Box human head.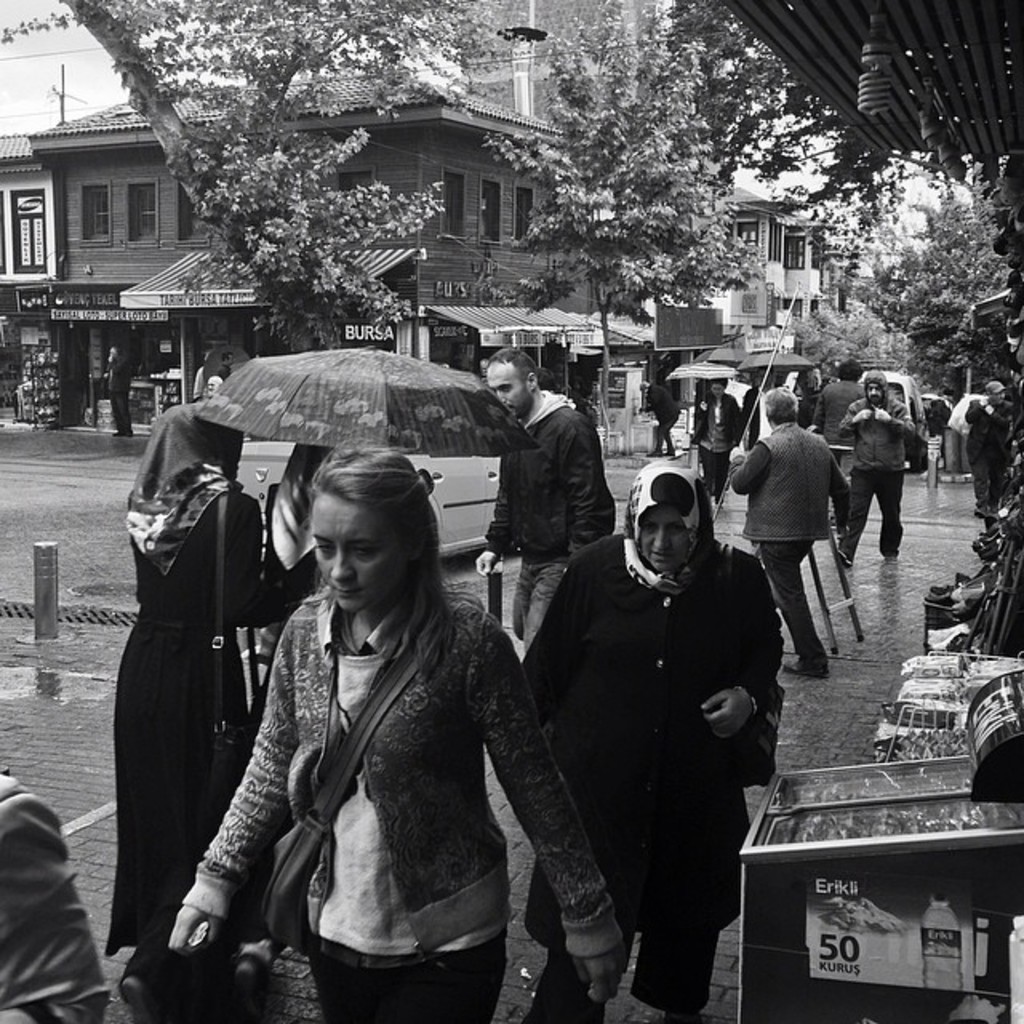
(629, 461, 715, 571).
